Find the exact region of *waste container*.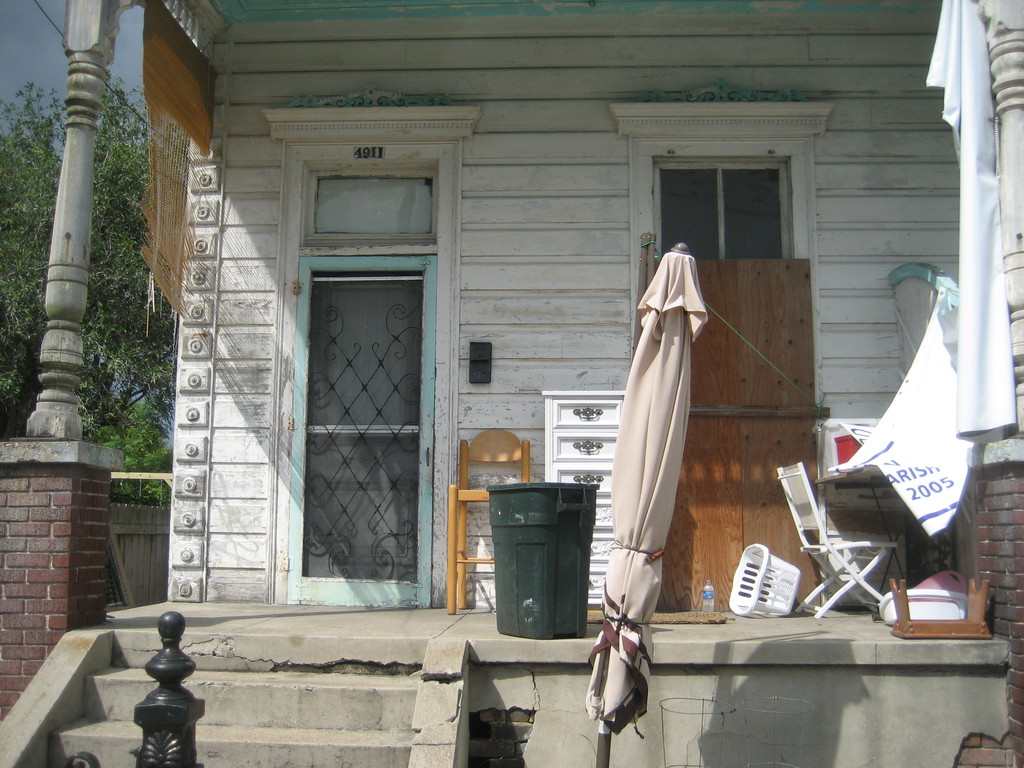
Exact region: locate(482, 475, 599, 659).
